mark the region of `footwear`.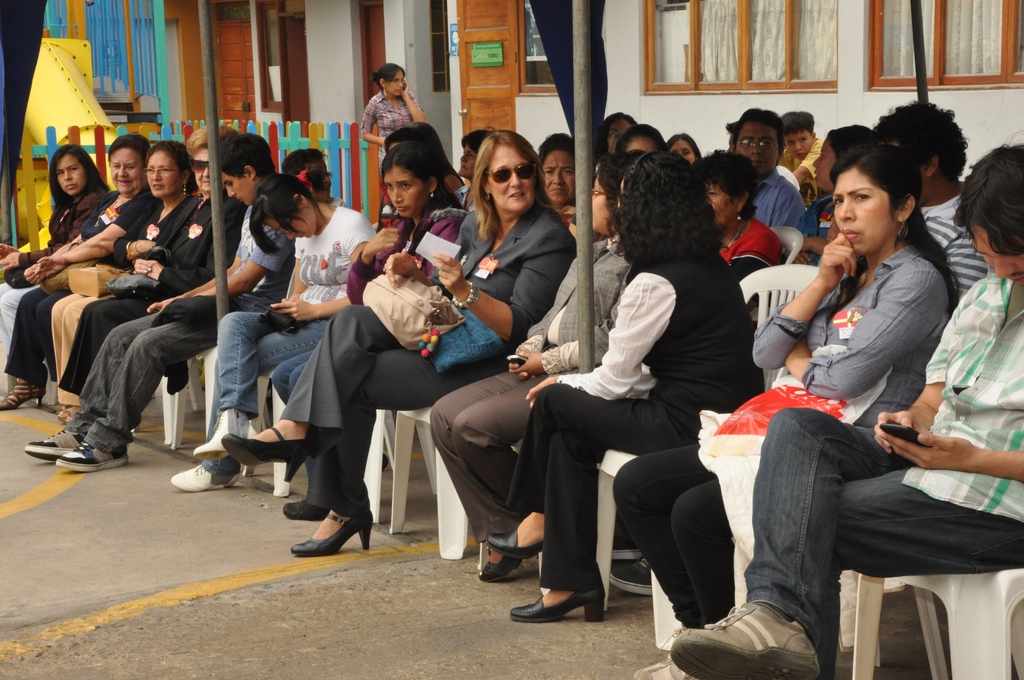
Region: [672,599,817,677].
